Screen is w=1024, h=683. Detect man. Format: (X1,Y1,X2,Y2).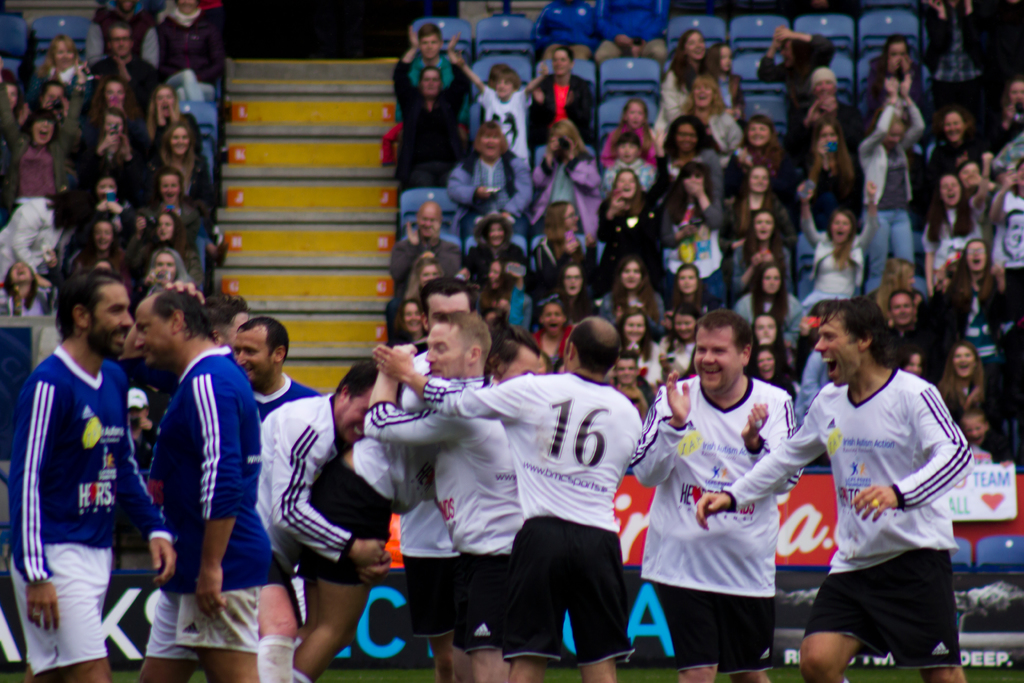
(630,308,806,682).
